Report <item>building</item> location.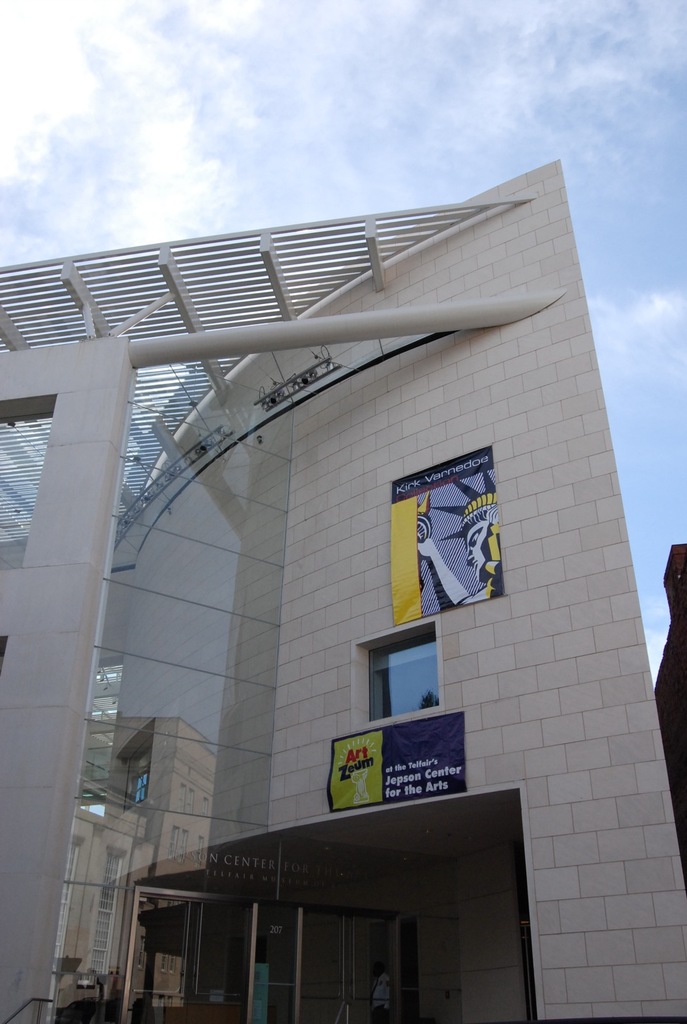
Report: box=[0, 159, 686, 1023].
